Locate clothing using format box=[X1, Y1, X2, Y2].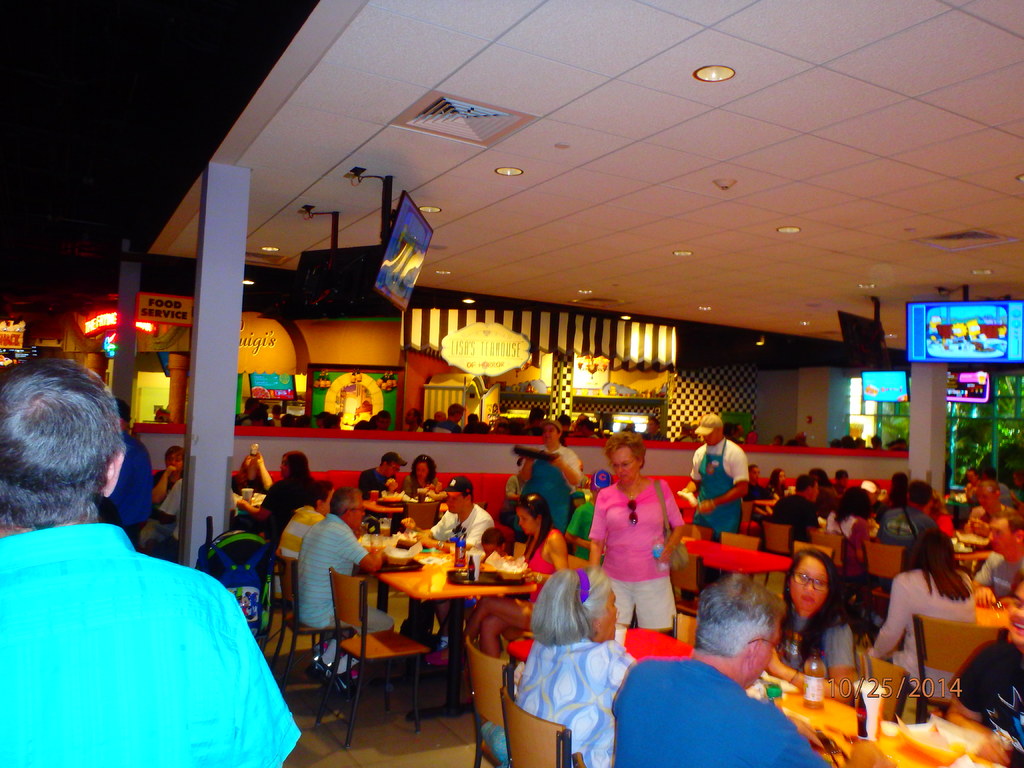
box=[529, 456, 569, 556].
